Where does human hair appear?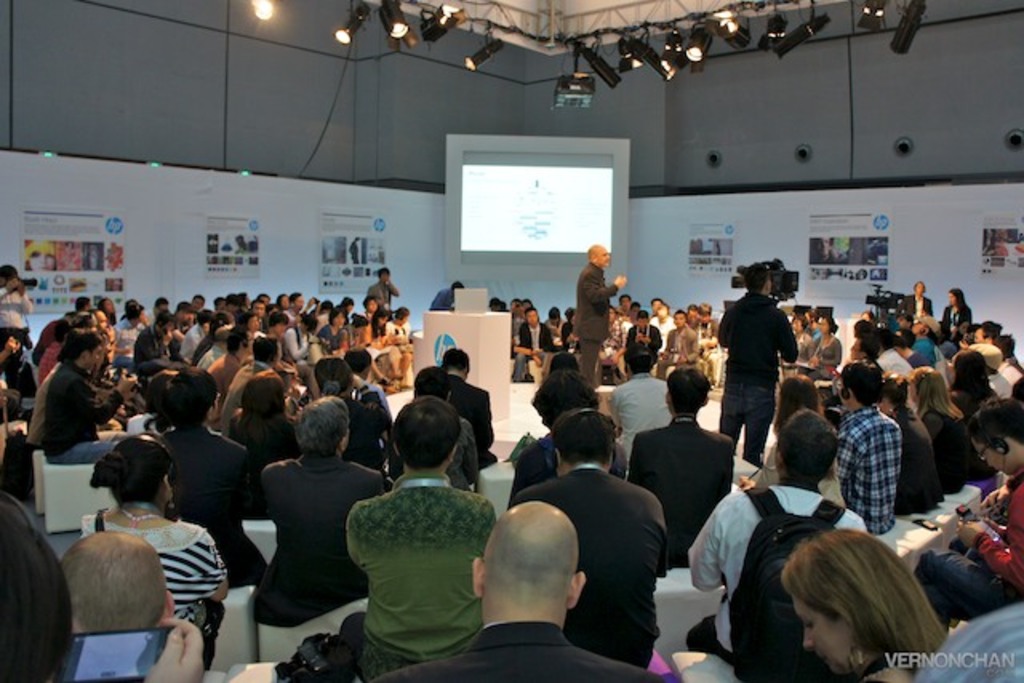
Appears at <bbox>622, 293, 632, 304</bbox>.
